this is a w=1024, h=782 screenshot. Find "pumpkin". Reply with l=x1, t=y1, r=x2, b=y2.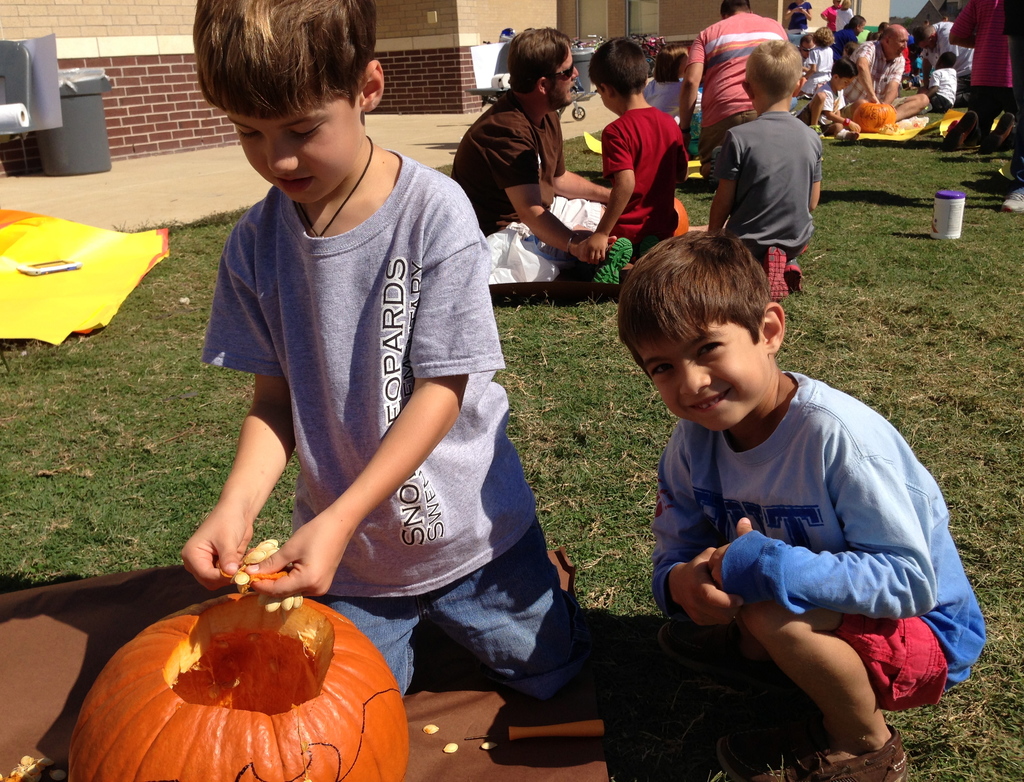
l=849, t=99, r=895, b=125.
